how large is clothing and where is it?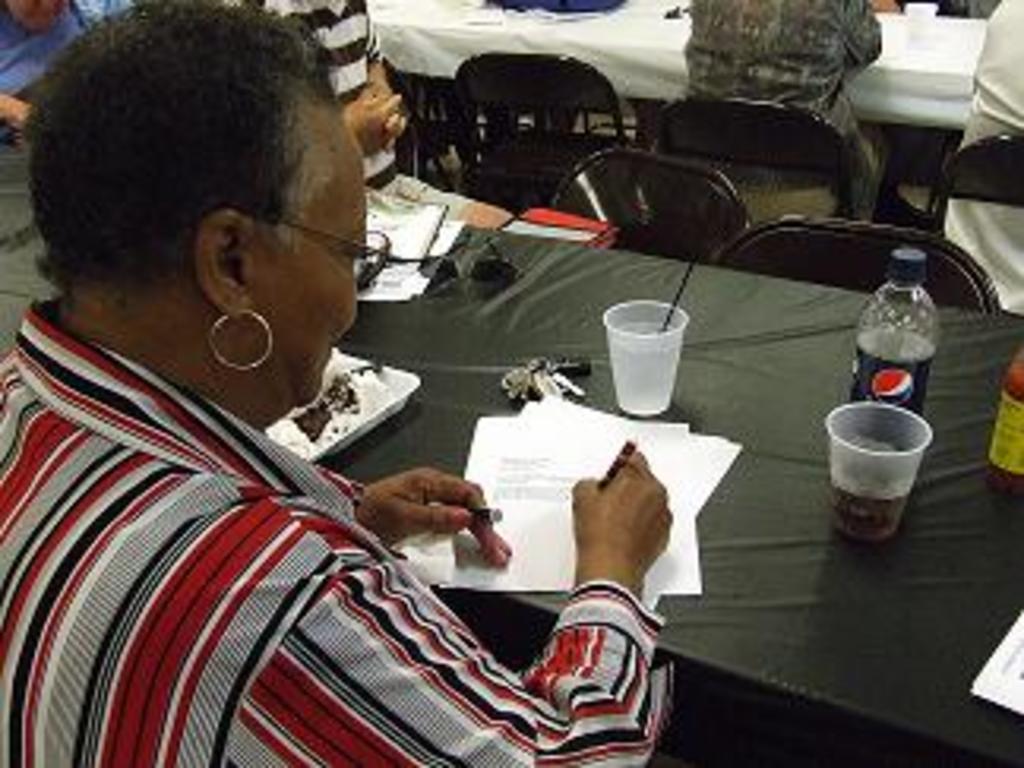
Bounding box: box(942, 0, 1021, 316).
